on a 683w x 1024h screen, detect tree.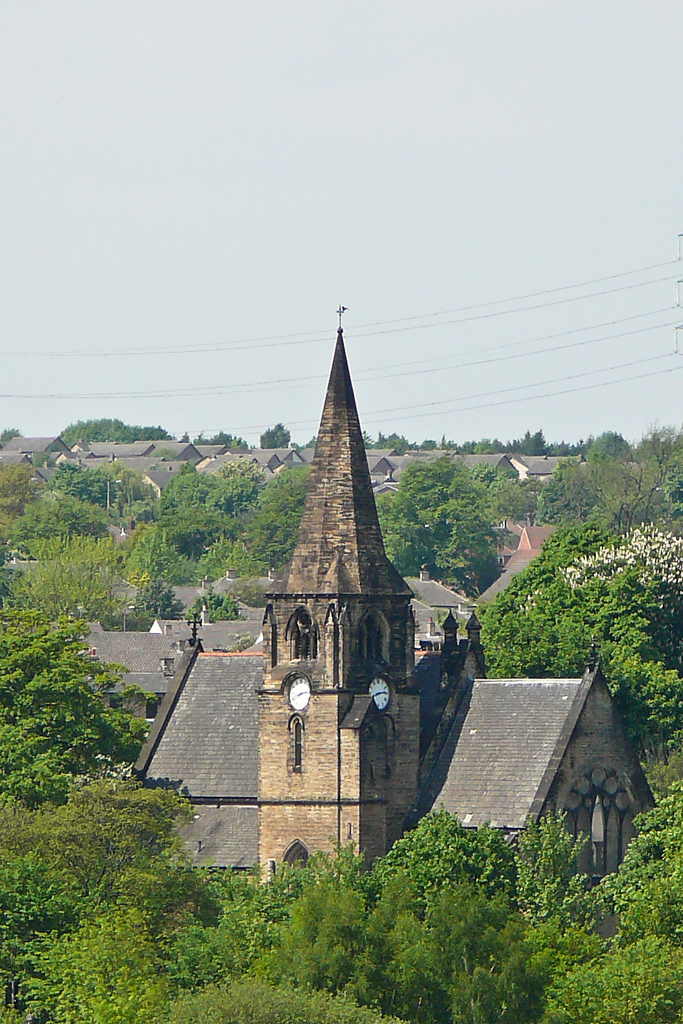
0, 427, 17, 448.
